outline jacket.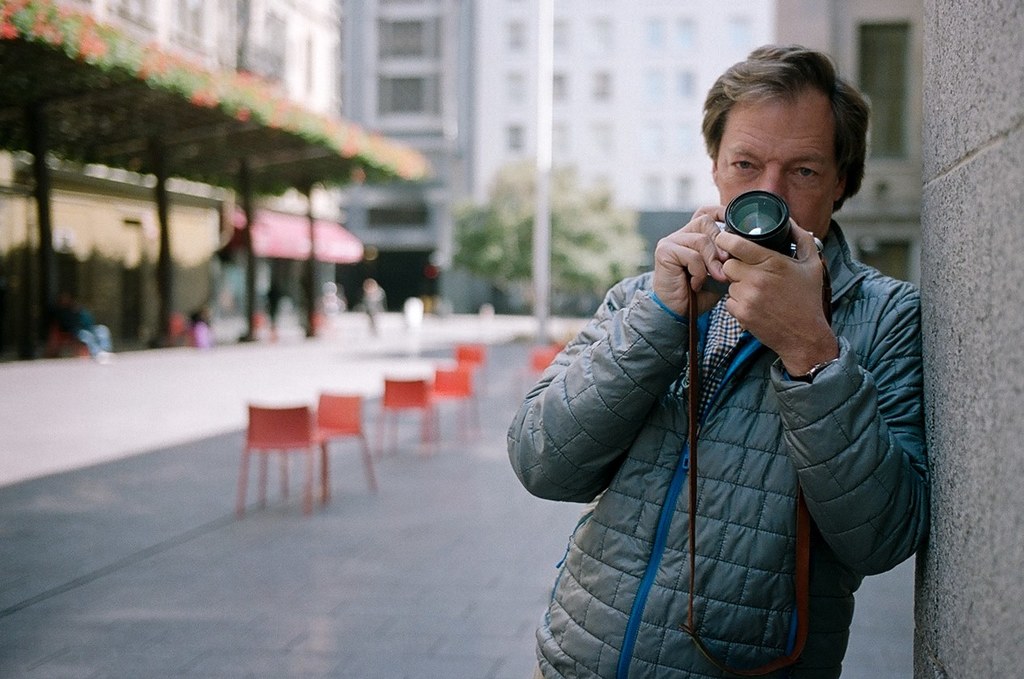
Outline: (527, 150, 927, 660).
